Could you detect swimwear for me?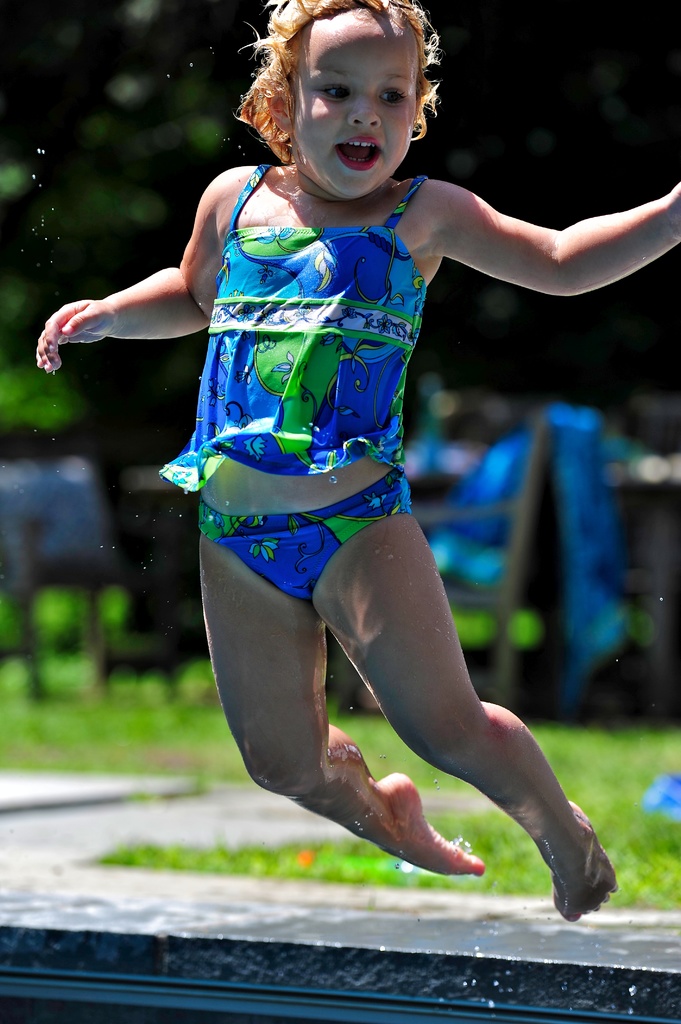
Detection result: pyautogui.locateOnScreen(155, 169, 419, 500).
